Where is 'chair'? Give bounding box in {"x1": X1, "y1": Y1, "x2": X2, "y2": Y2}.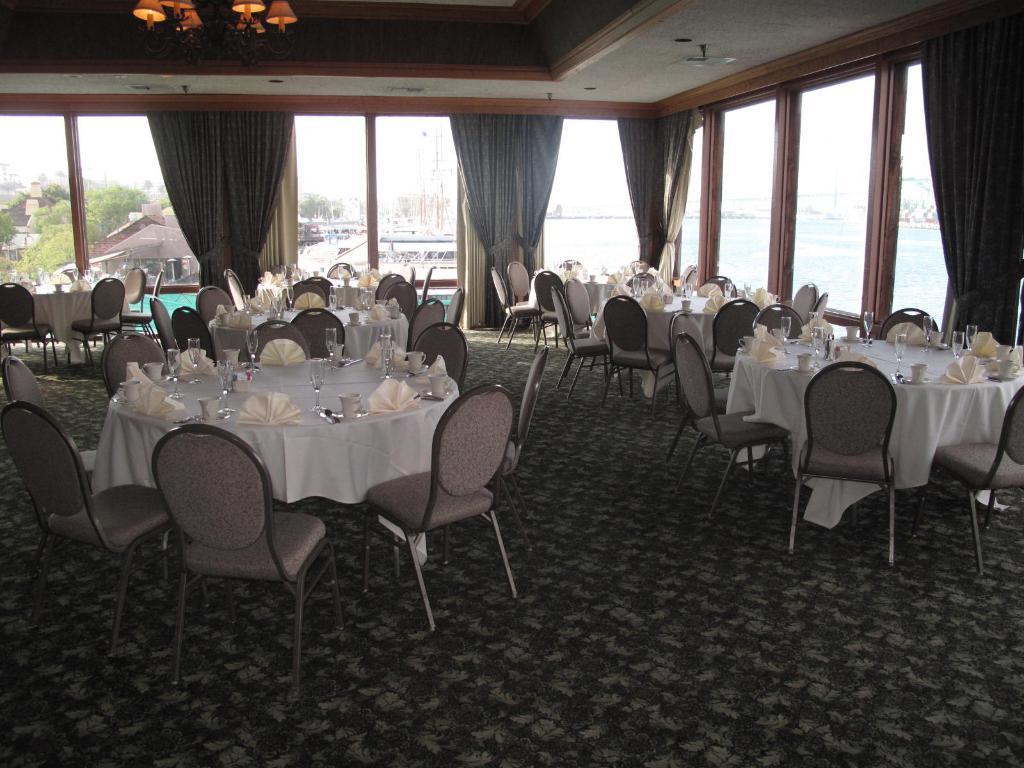
{"x1": 70, "y1": 273, "x2": 125, "y2": 364}.
